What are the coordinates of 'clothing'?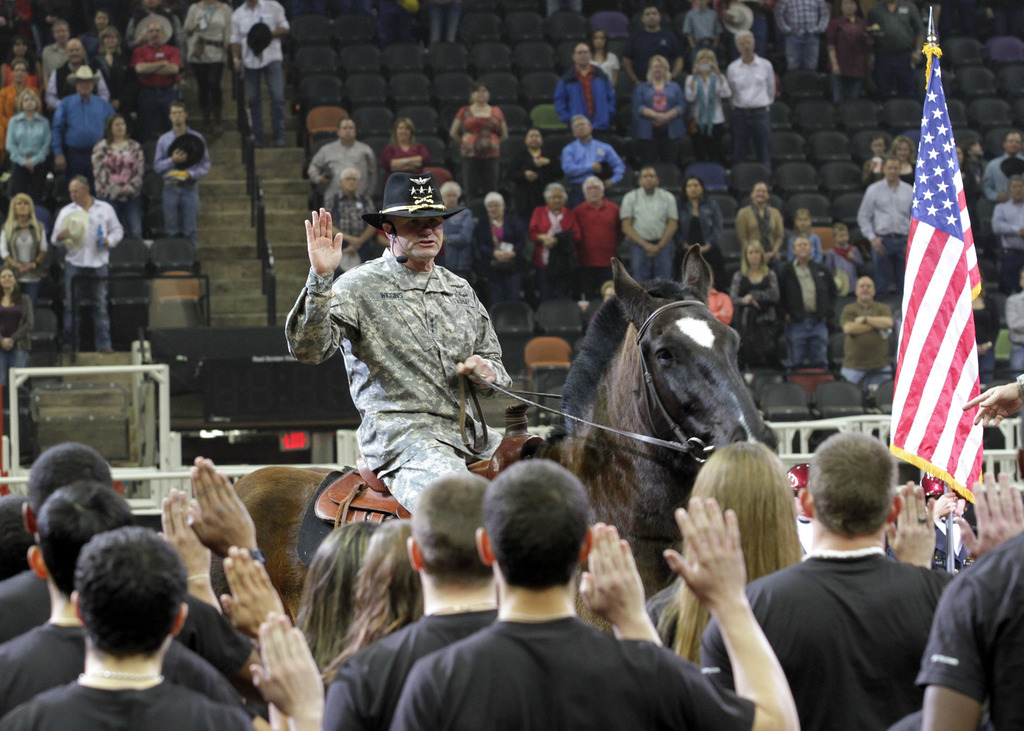
[573,197,620,296].
